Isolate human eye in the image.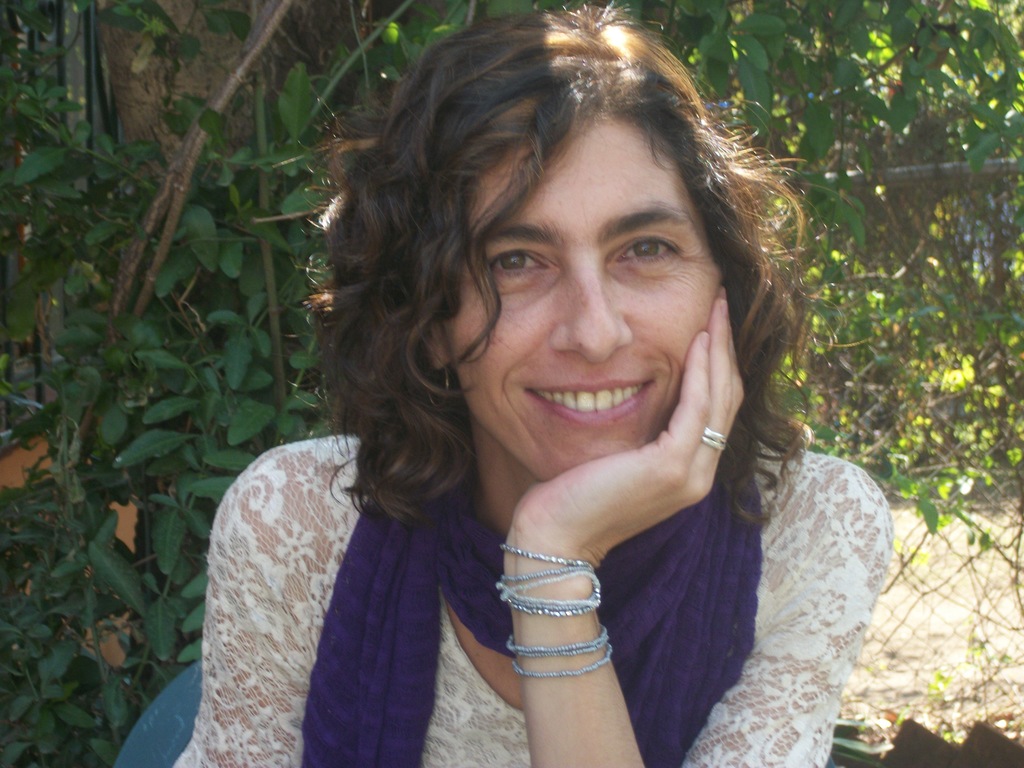
Isolated region: <bbox>473, 237, 561, 285</bbox>.
